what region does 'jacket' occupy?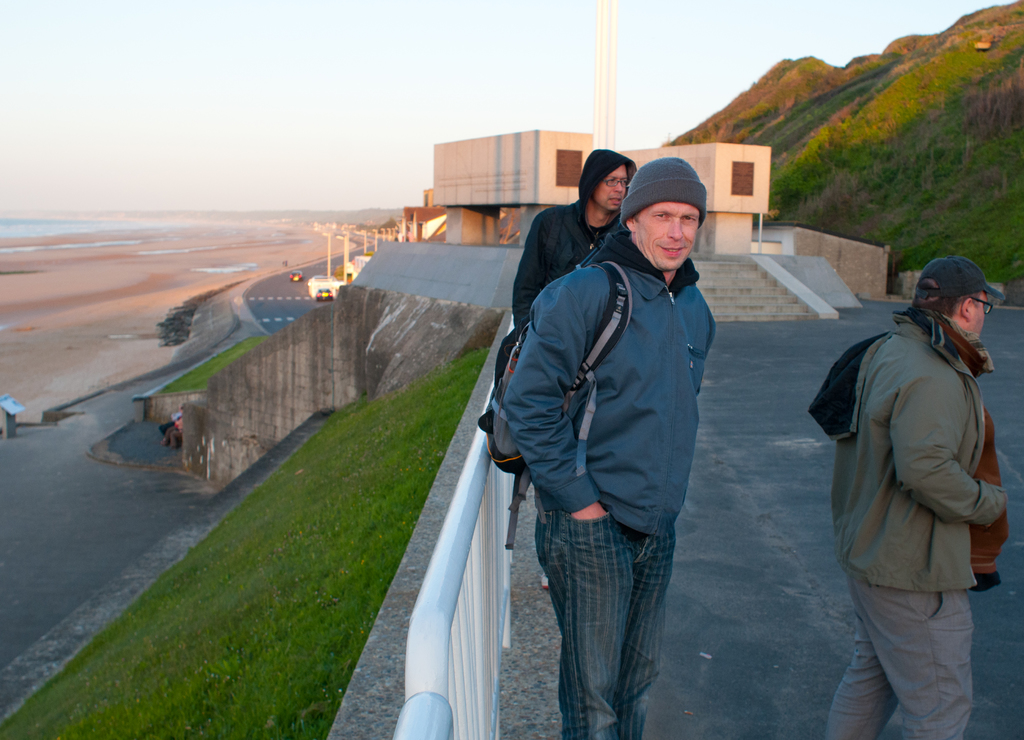
(left=509, top=148, right=633, bottom=337).
